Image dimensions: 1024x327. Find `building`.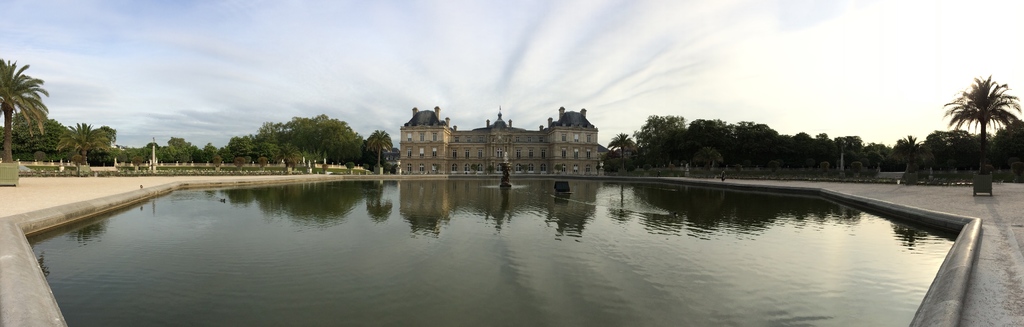
<box>396,106,603,180</box>.
